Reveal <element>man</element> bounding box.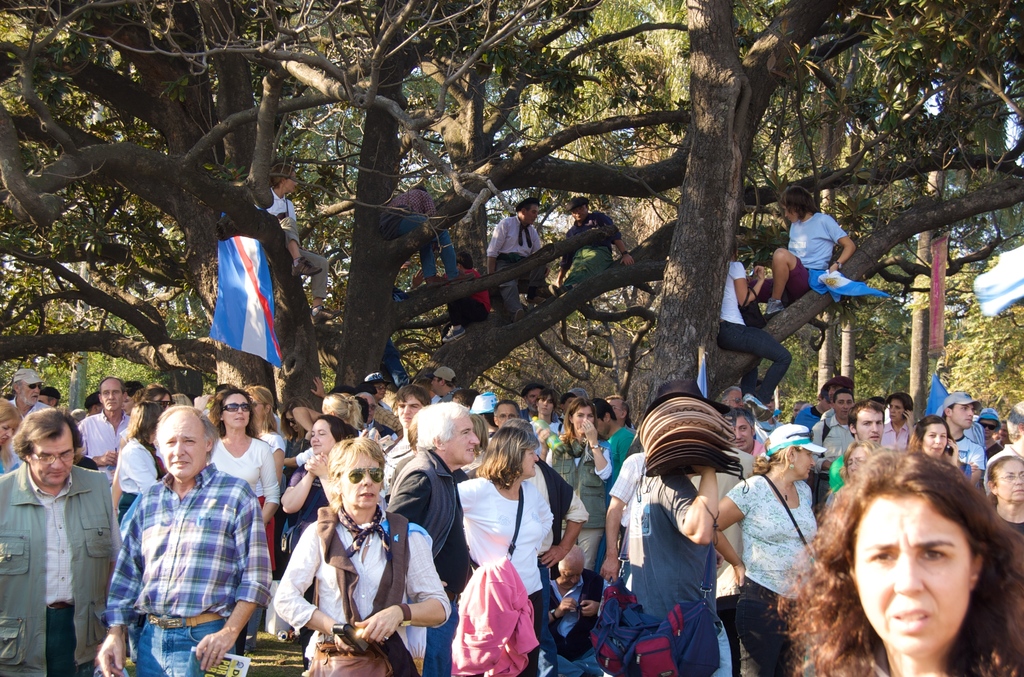
Revealed: crop(0, 407, 123, 676).
